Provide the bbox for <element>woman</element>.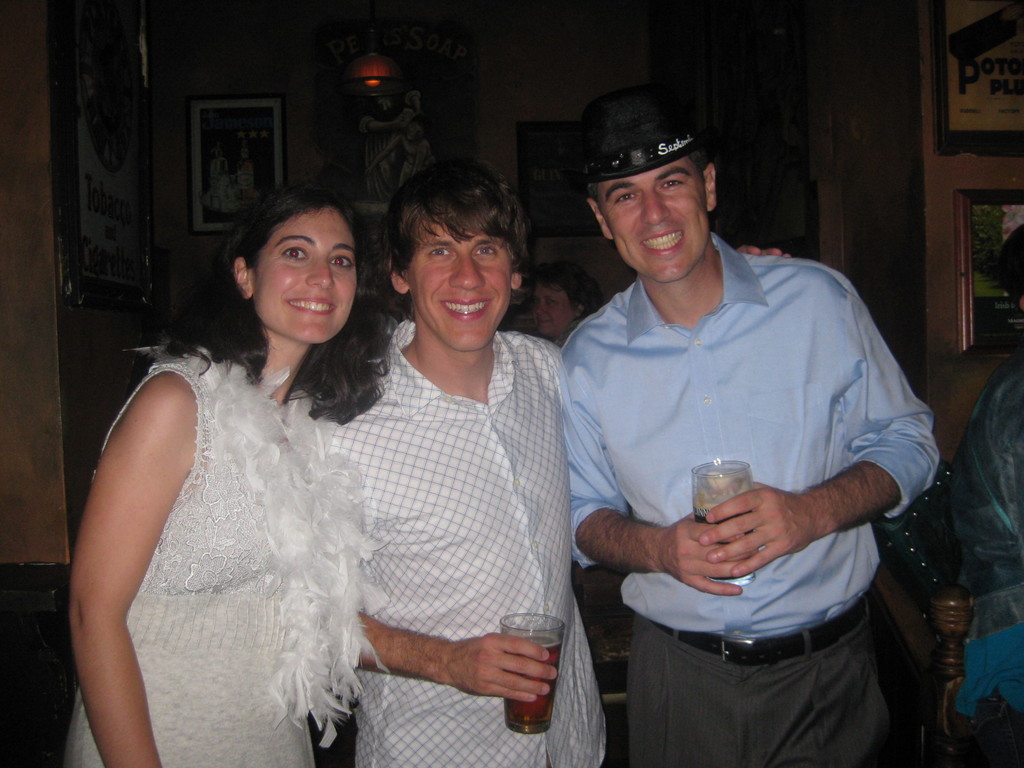
rect(63, 191, 355, 767).
